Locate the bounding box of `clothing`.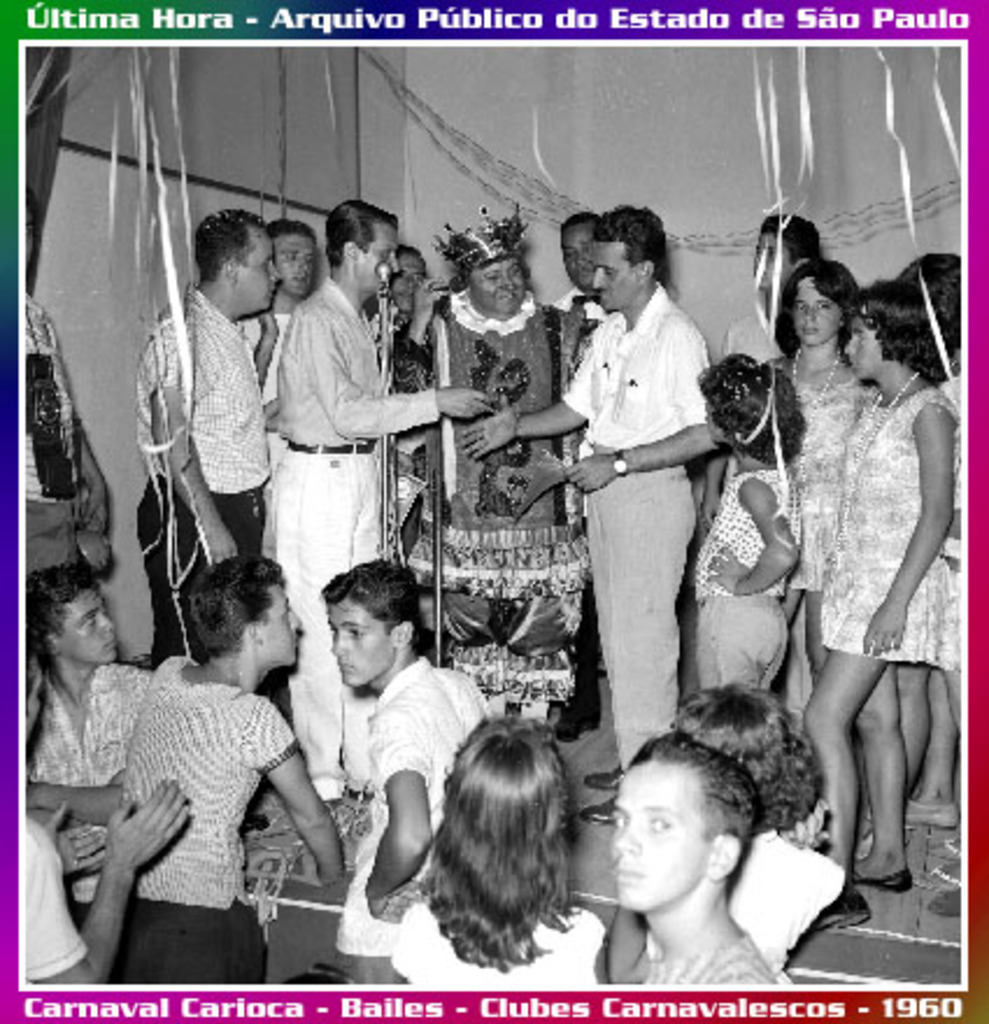
Bounding box: (705,612,794,701).
